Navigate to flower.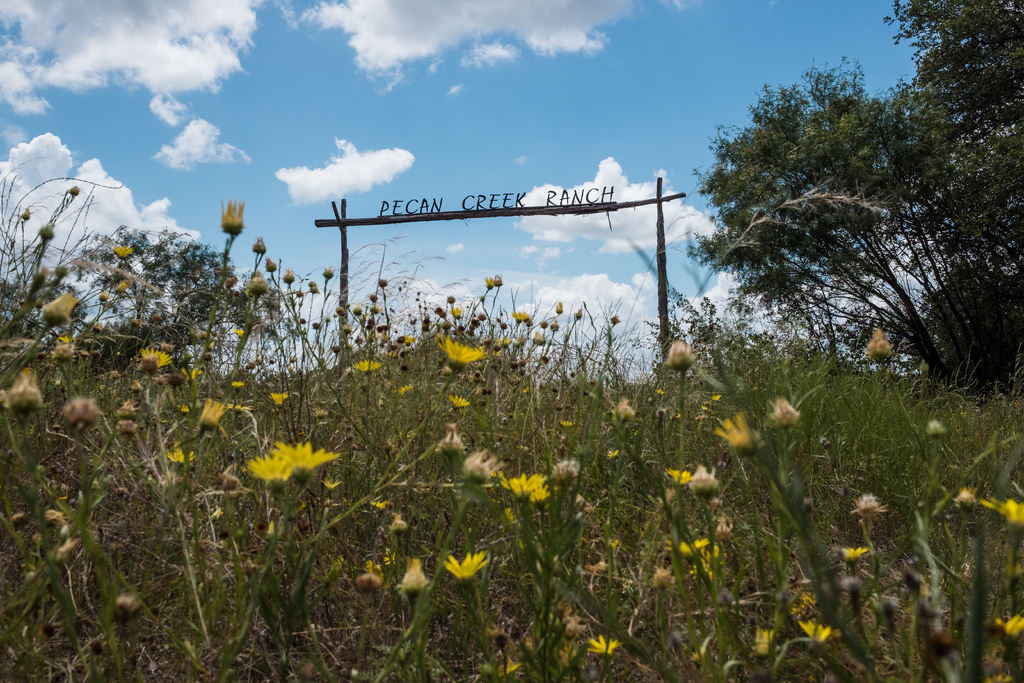
Navigation target: bbox=[356, 359, 386, 375].
